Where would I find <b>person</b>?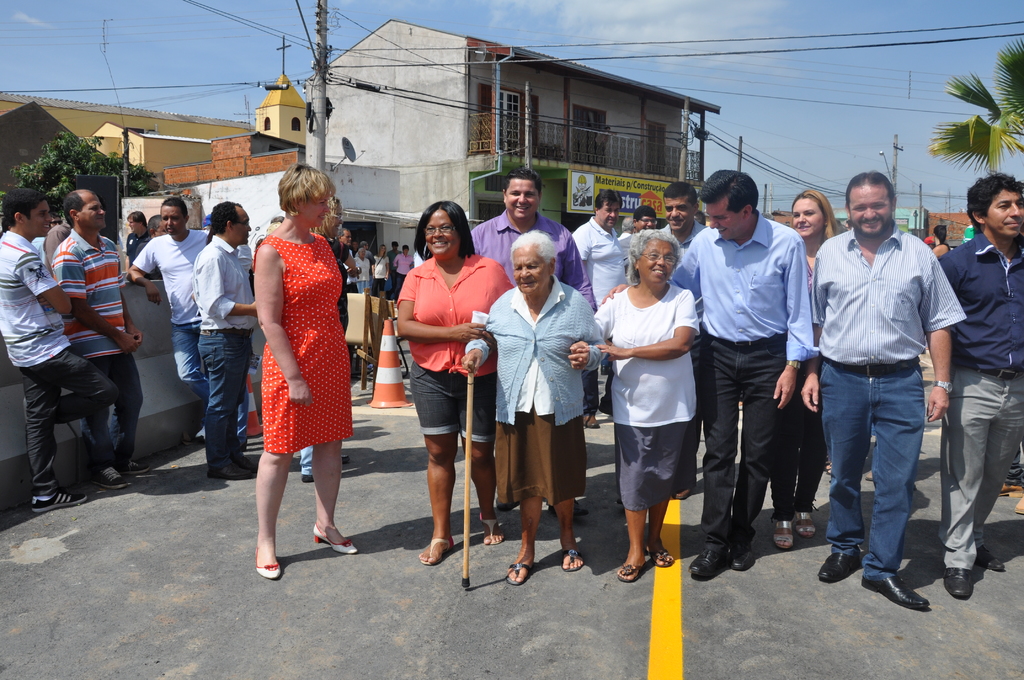
At rect(759, 188, 848, 557).
